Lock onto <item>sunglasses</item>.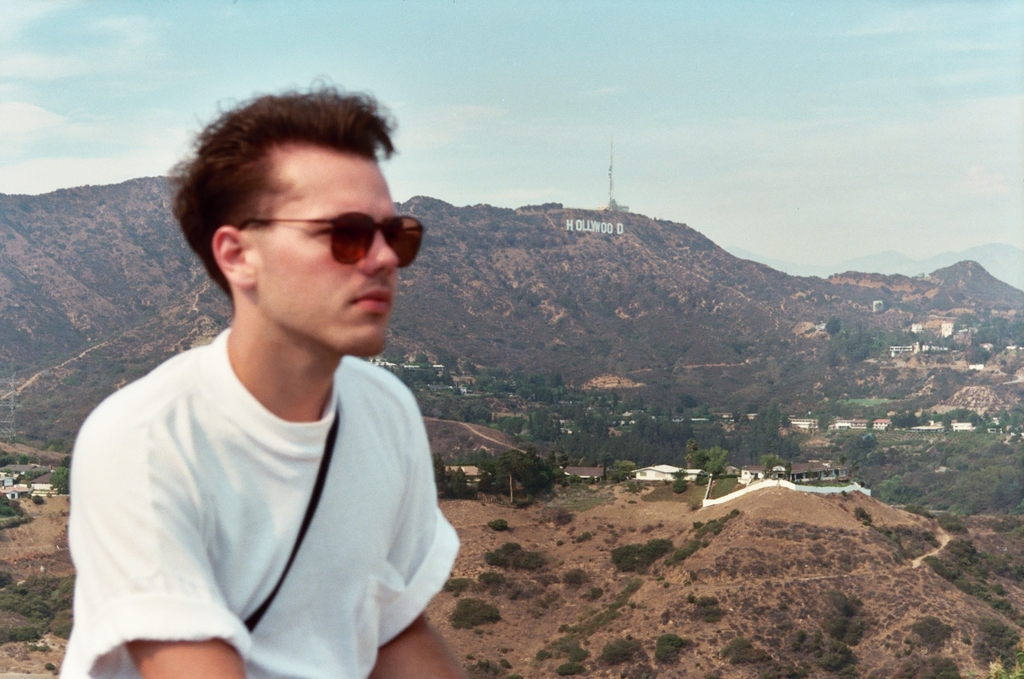
Locked: locate(232, 211, 425, 265).
